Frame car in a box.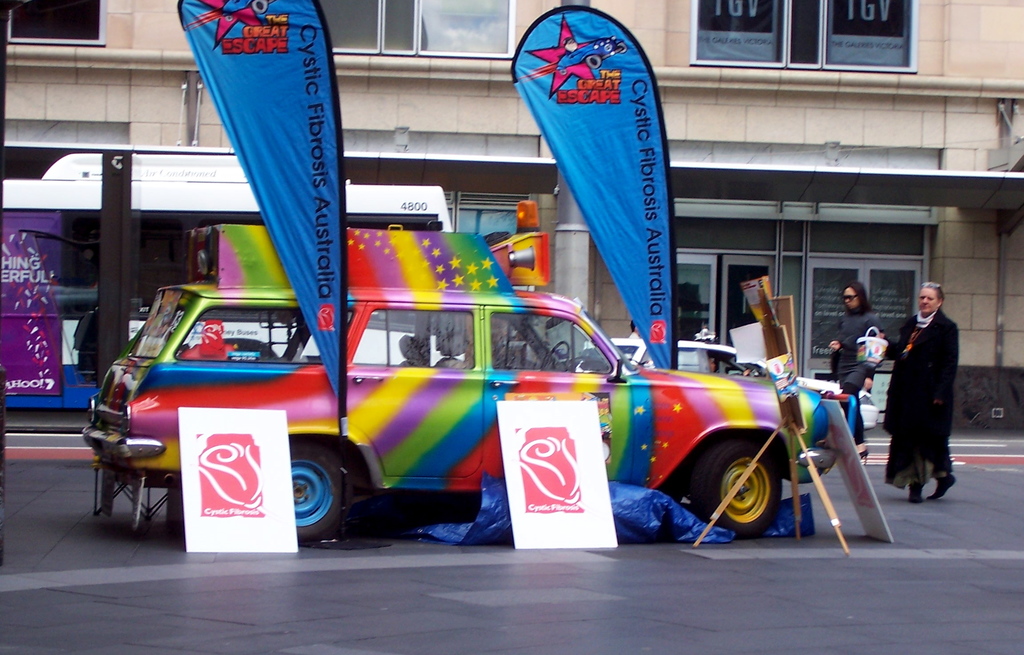
{"x1": 59, "y1": 267, "x2": 828, "y2": 552}.
